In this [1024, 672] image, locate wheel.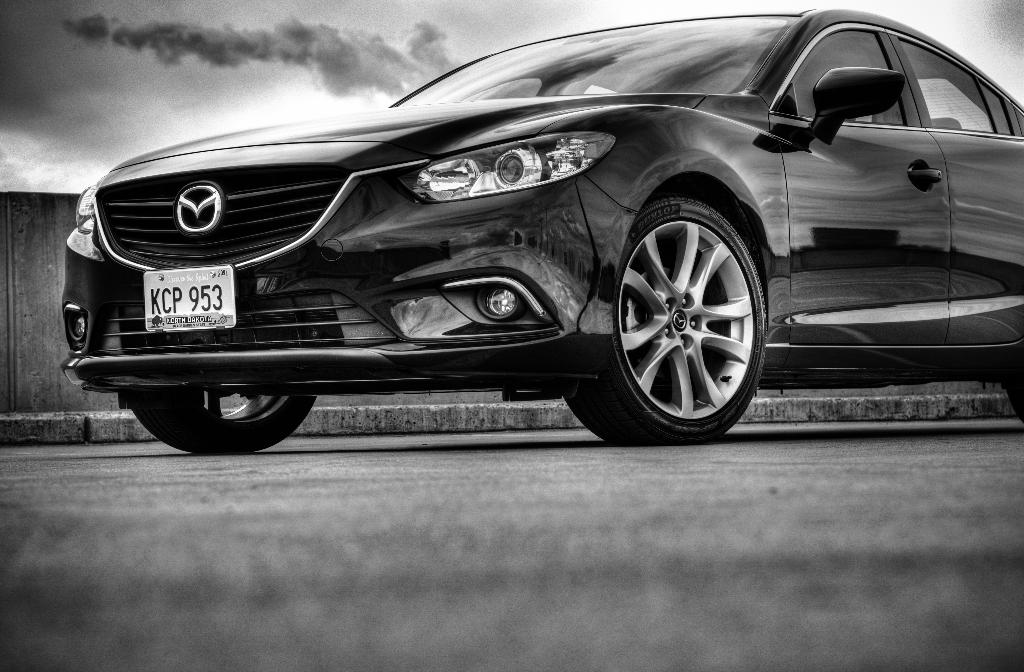
Bounding box: [573, 172, 767, 441].
